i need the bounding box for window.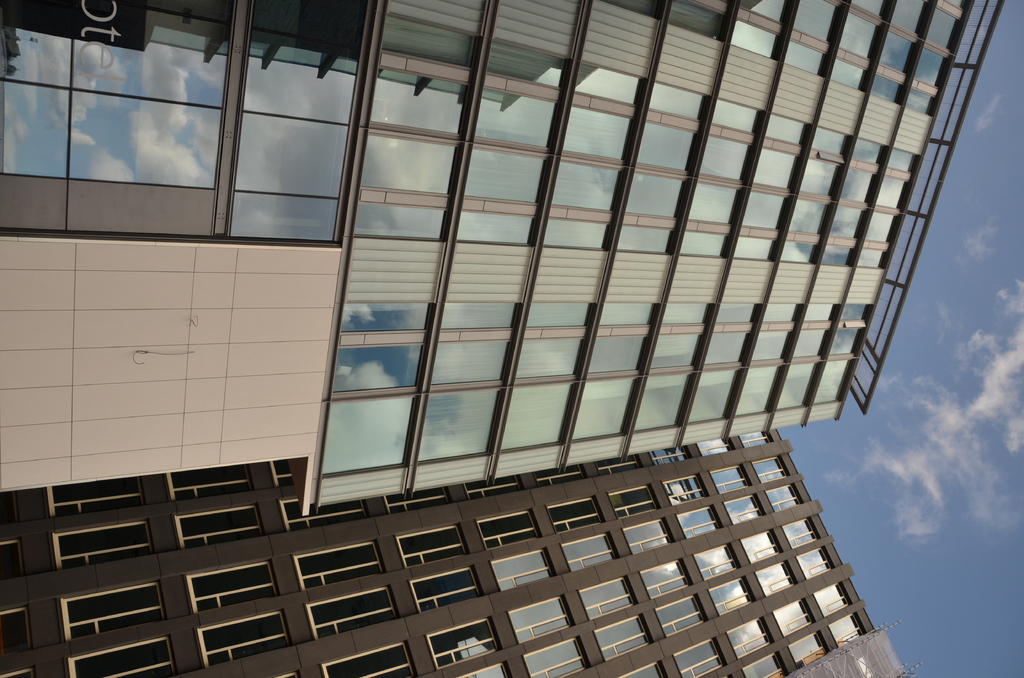
Here it is: {"left": 481, "top": 515, "right": 532, "bottom": 546}.
